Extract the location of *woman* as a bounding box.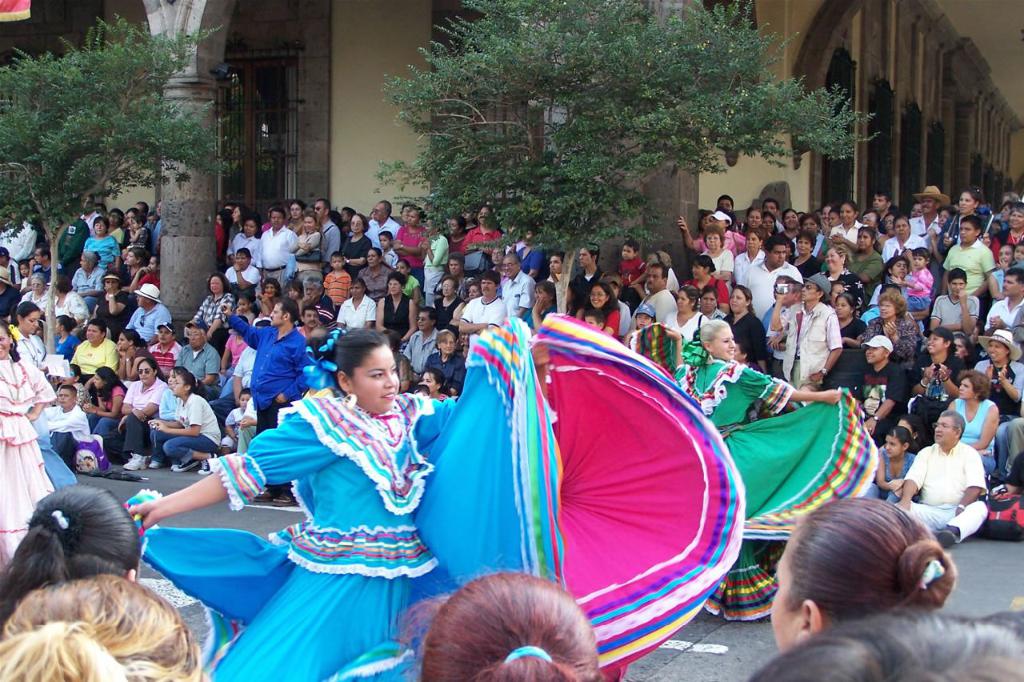
Rect(17, 275, 53, 314).
